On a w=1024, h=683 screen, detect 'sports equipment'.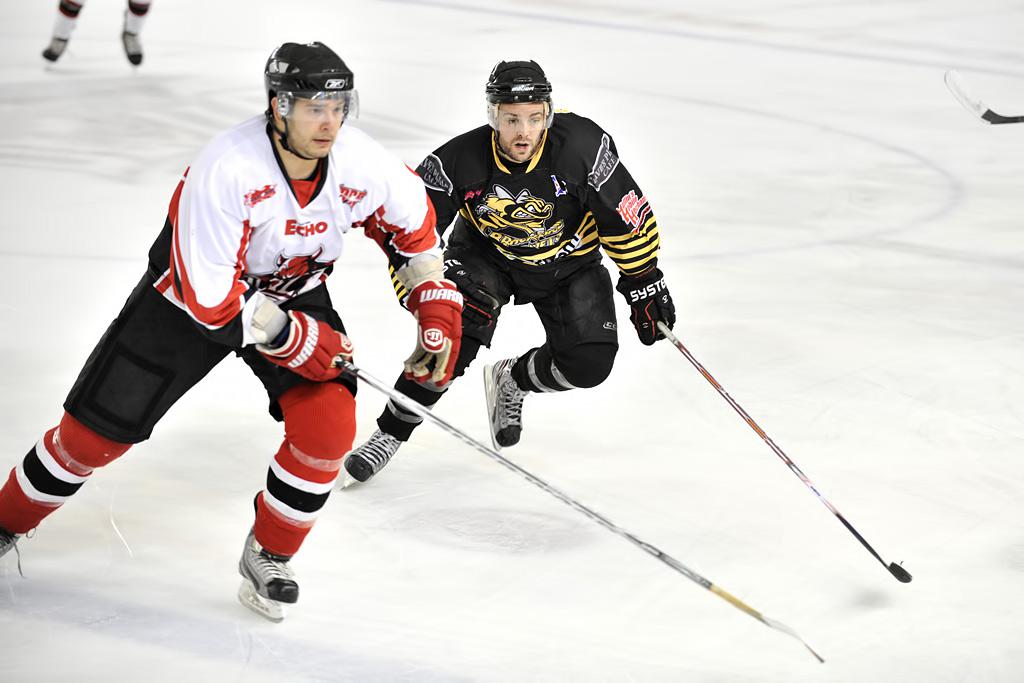
BBox(344, 385, 449, 493).
